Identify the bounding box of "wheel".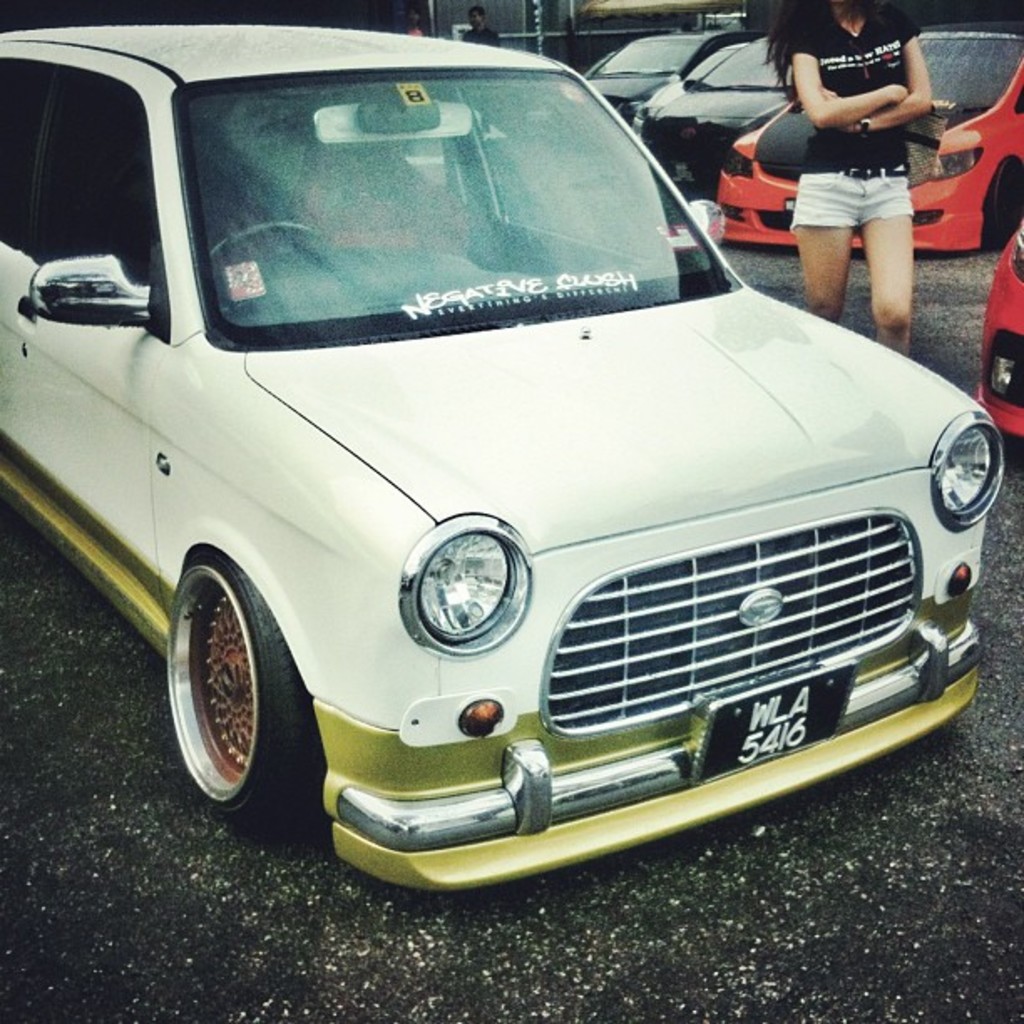
crop(146, 539, 303, 822).
